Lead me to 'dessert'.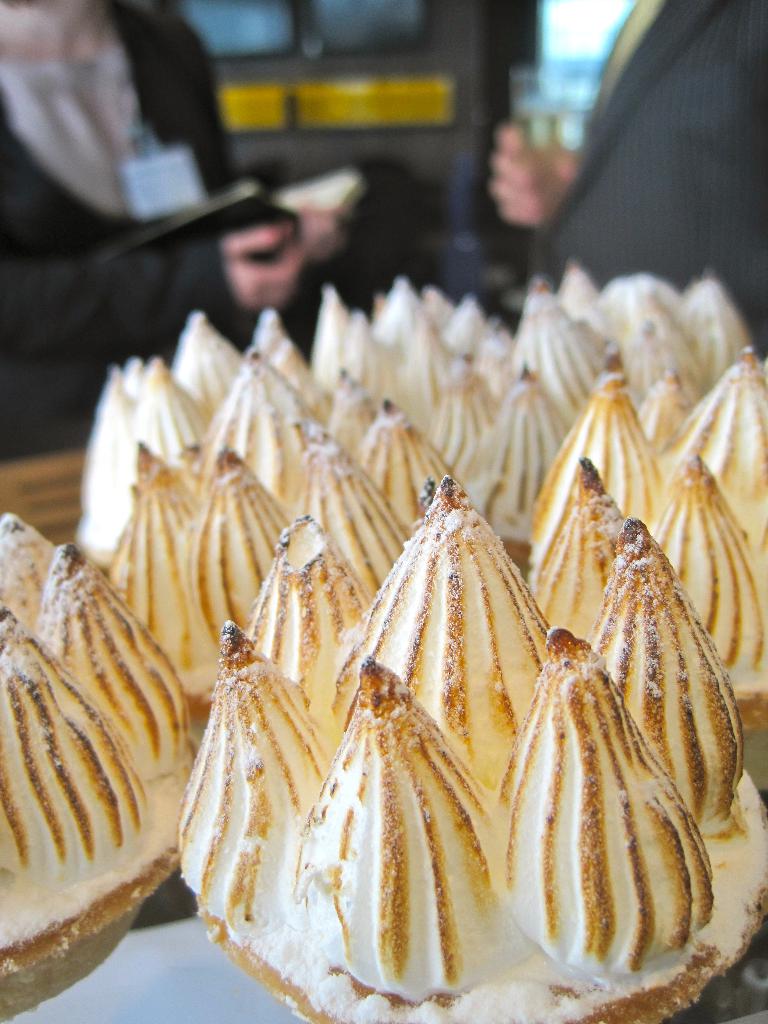
Lead to l=243, t=309, r=305, b=388.
